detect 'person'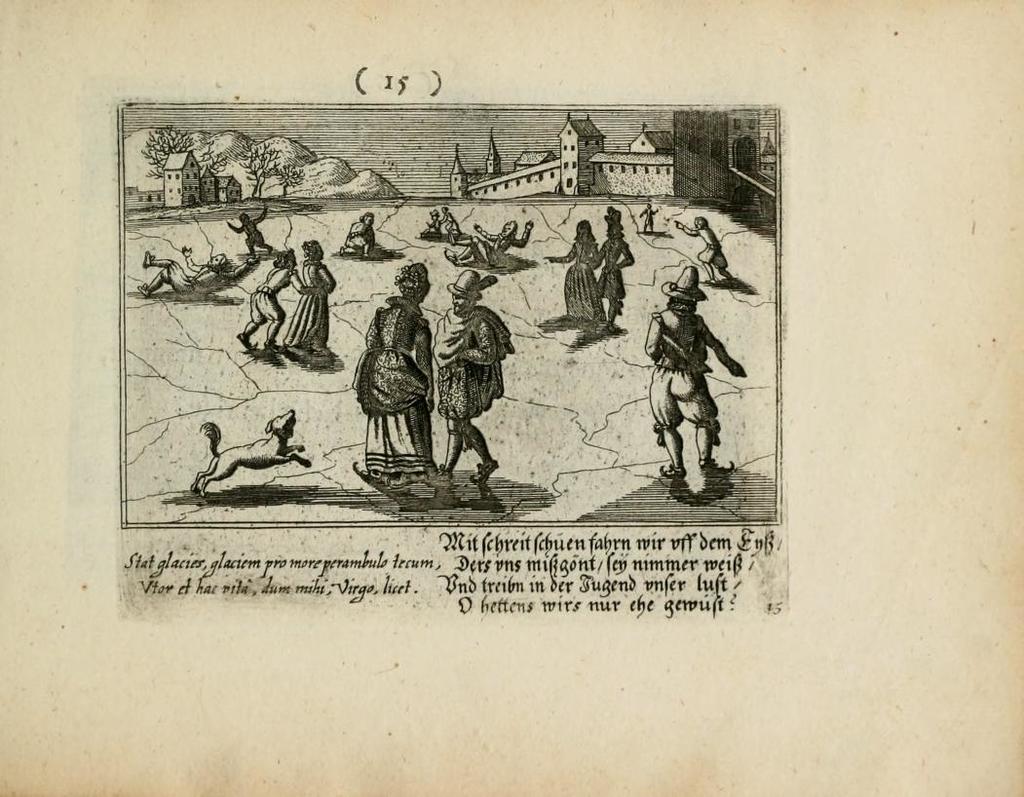
{"left": 437, "top": 205, "right": 457, "bottom": 231}
